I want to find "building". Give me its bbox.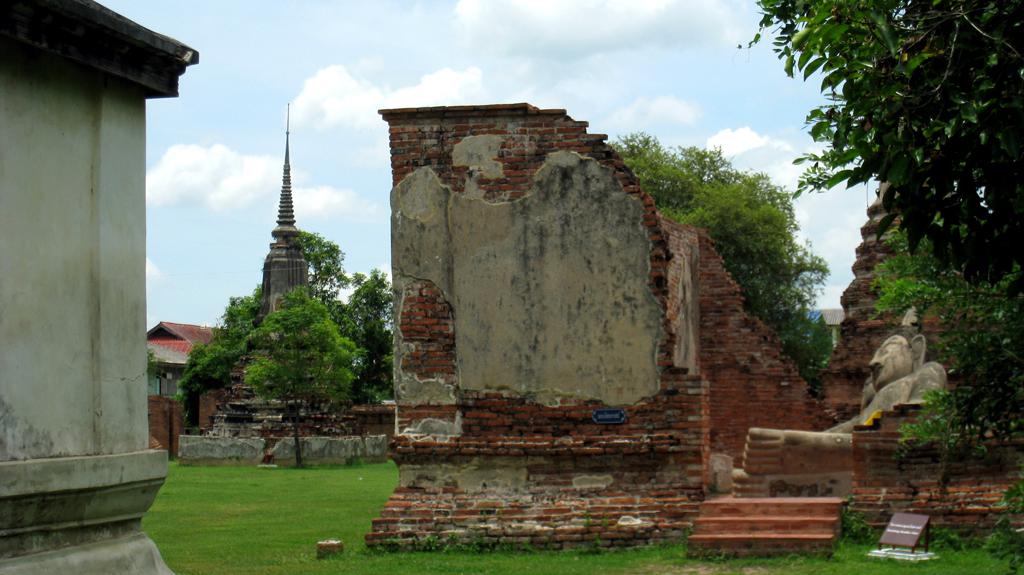
bbox=[0, 0, 174, 574].
